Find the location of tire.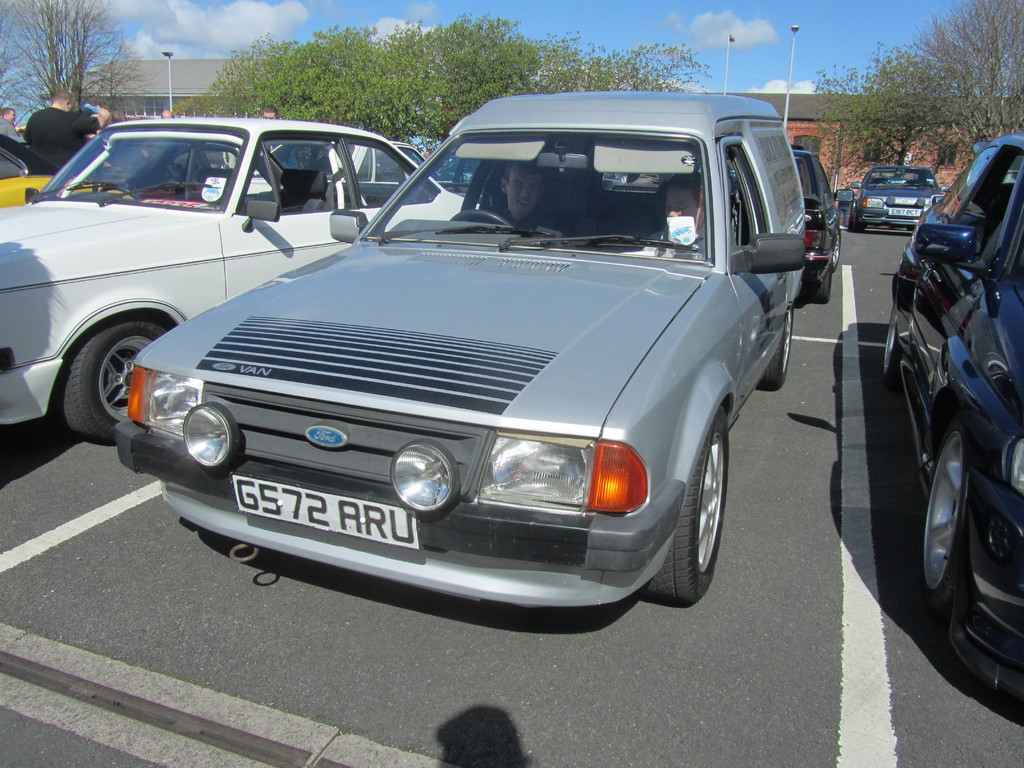
Location: rect(759, 304, 791, 387).
